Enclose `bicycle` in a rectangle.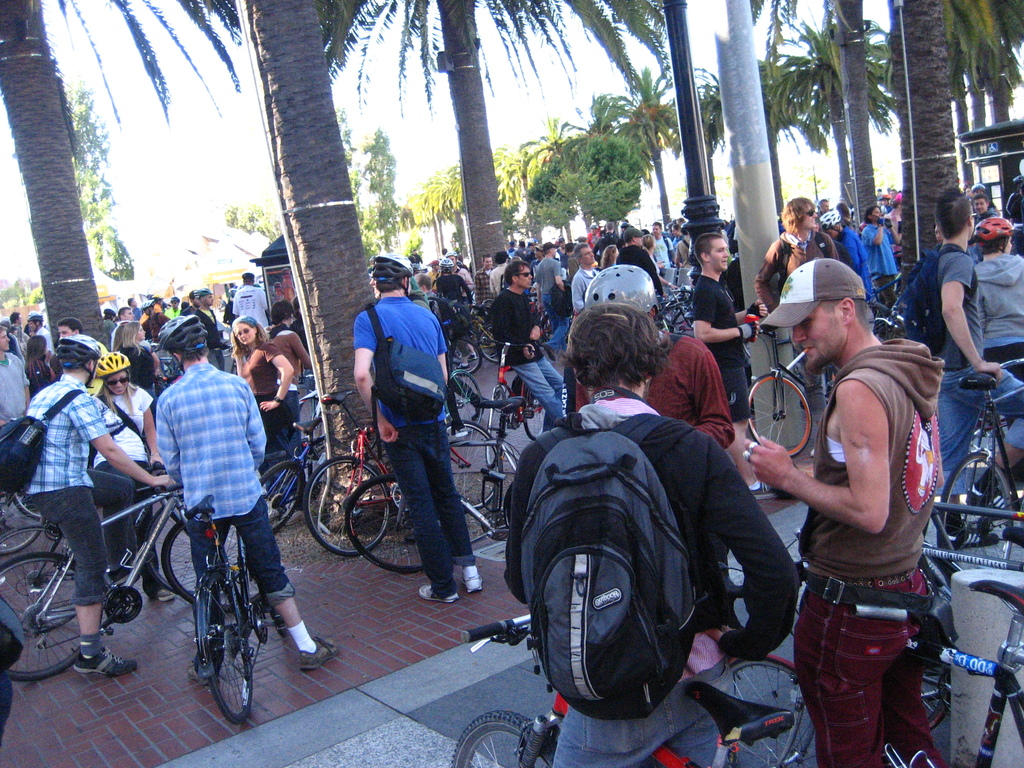
<bbox>927, 349, 1023, 572</bbox>.
